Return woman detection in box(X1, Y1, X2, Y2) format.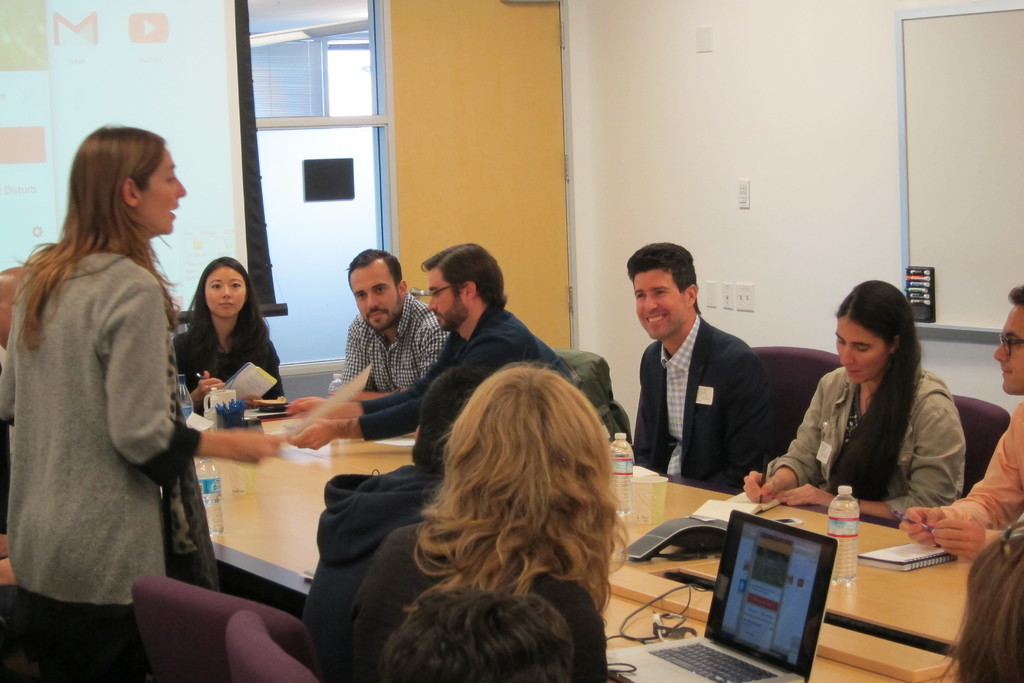
box(764, 281, 986, 548).
